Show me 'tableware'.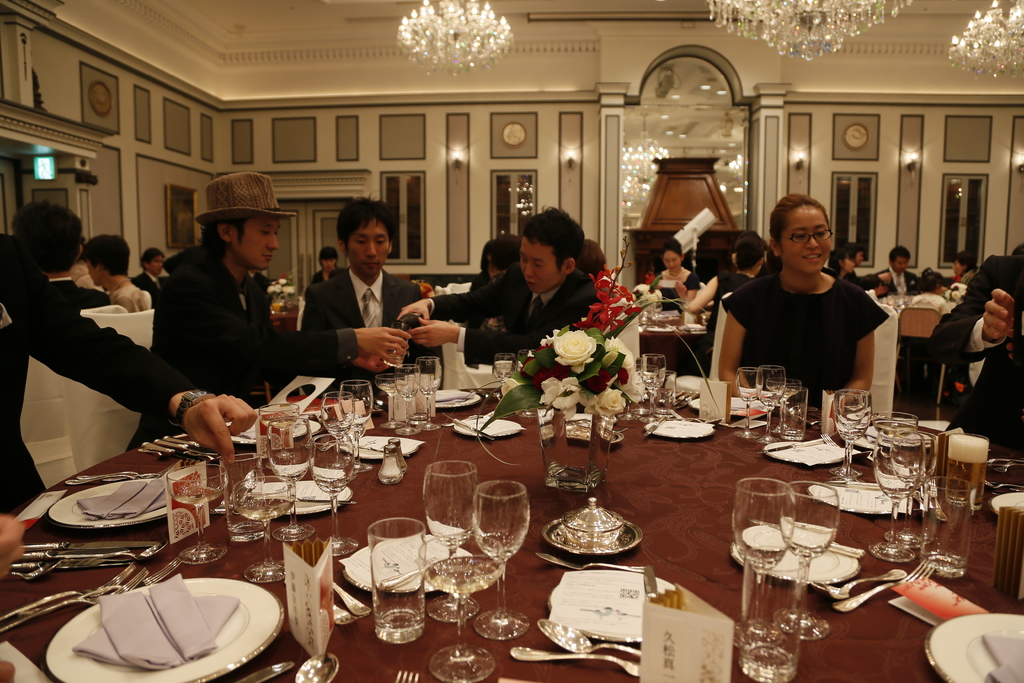
'tableware' is here: left=266, top=417, right=316, bottom=545.
